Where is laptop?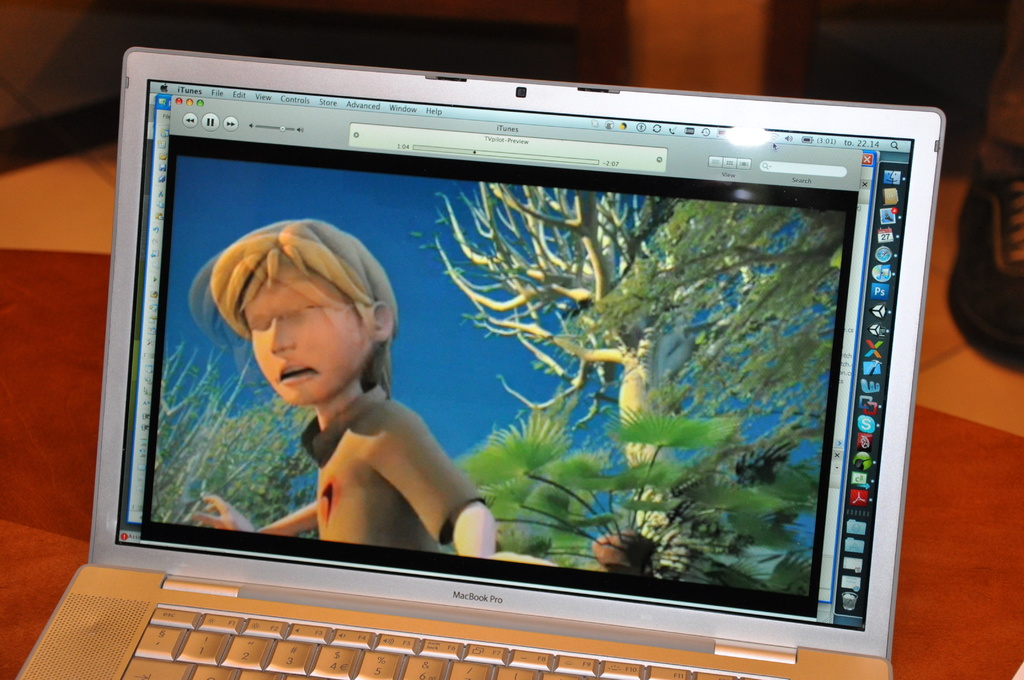
<box>0,80,935,679</box>.
